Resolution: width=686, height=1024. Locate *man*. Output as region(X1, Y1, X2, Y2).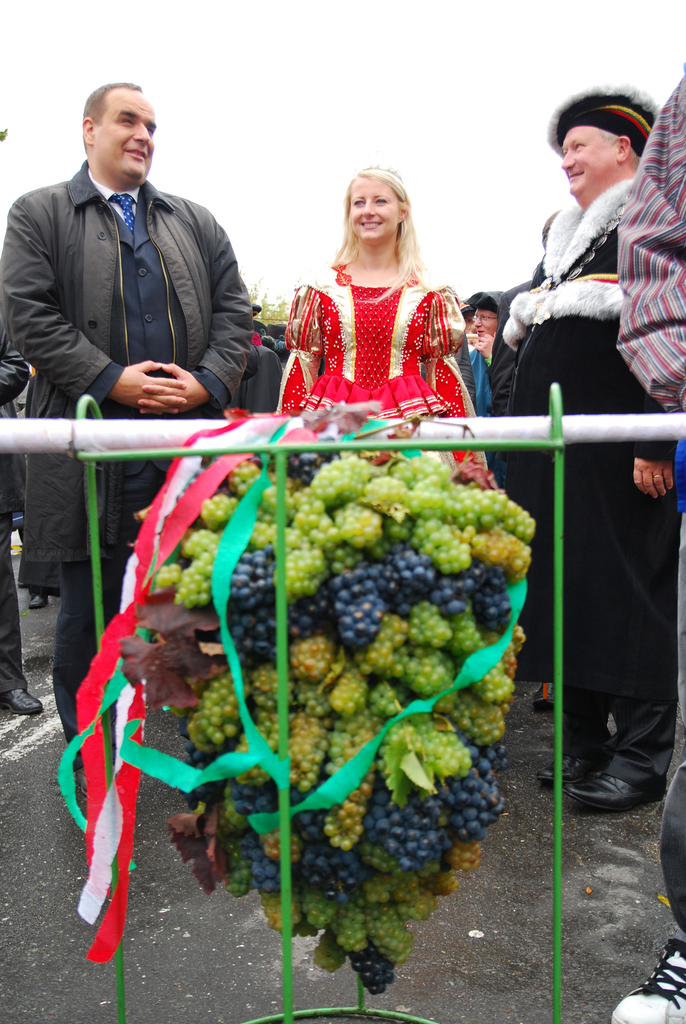
region(0, 324, 47, 718).
